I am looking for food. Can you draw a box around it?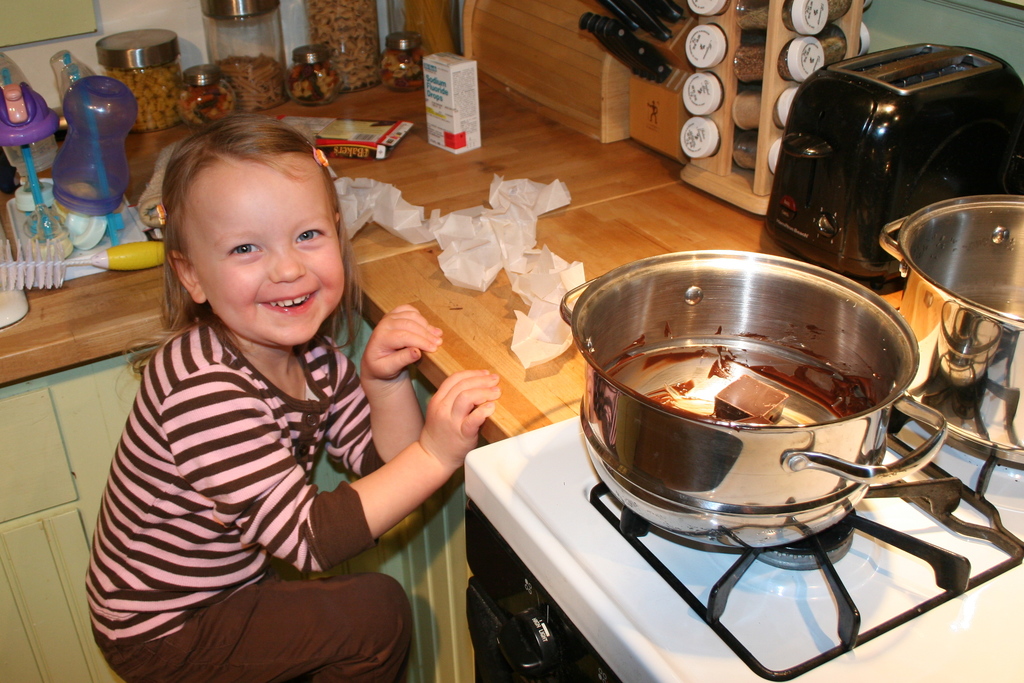
Sure, the bounding box is detection(712, 377, 787, 424).
